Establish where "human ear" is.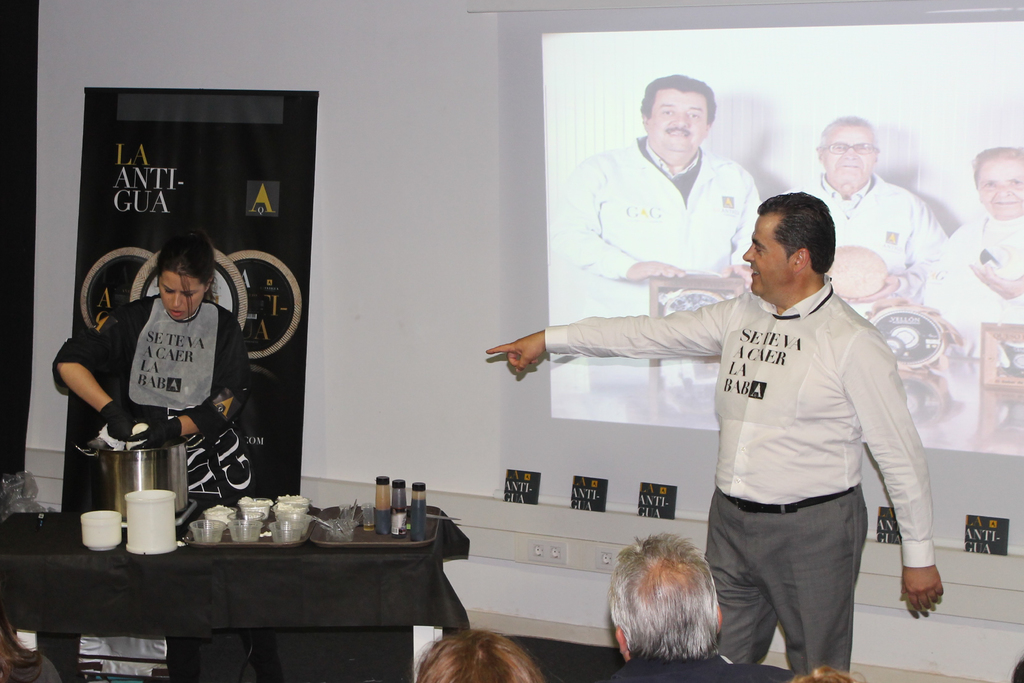
Established at (617,625,630,662).
